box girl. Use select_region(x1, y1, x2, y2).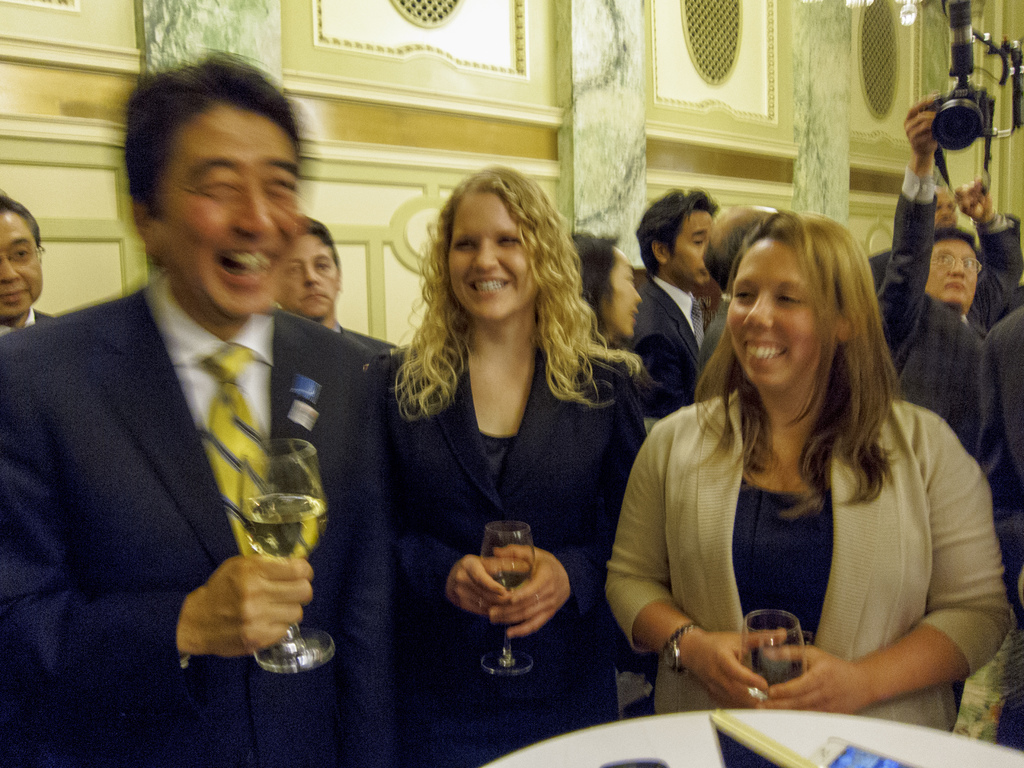
select_region(607, 227, 1009, 738).
